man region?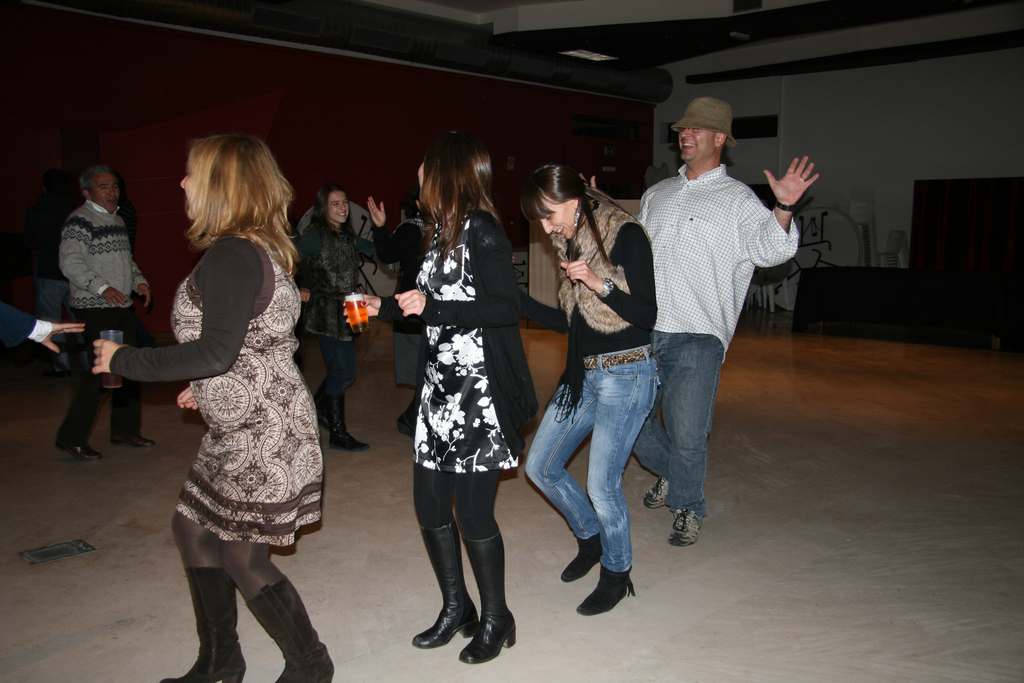
(56,167,152,461)
